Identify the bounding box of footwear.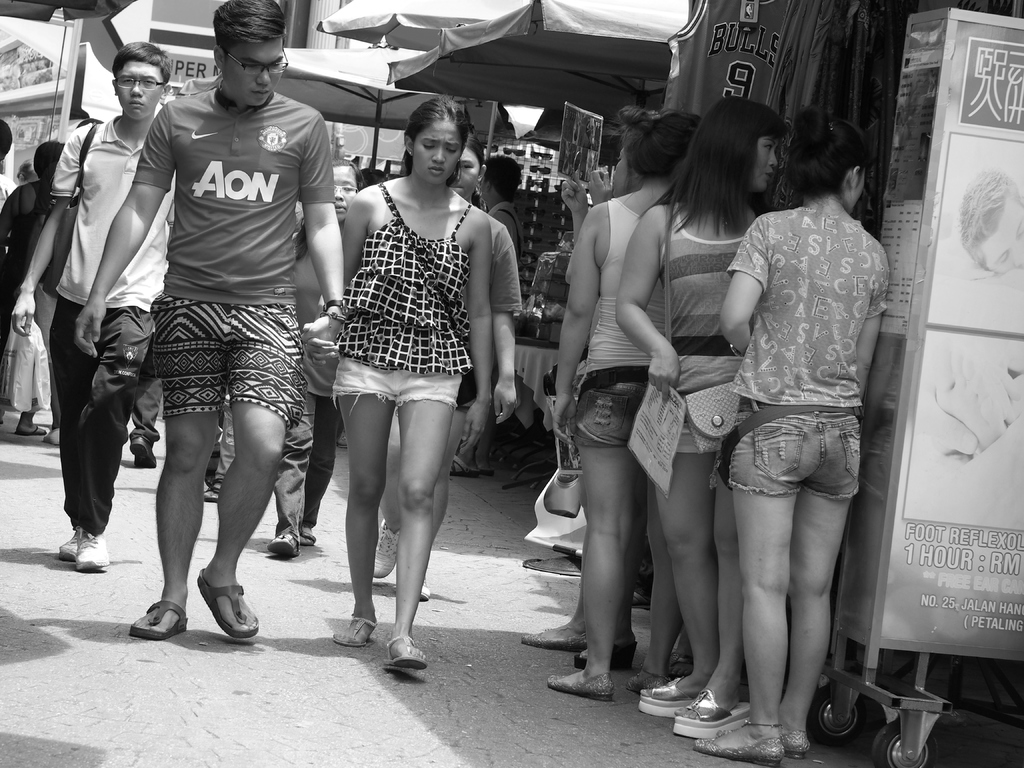
bbox(672, 689, 751, 740).
